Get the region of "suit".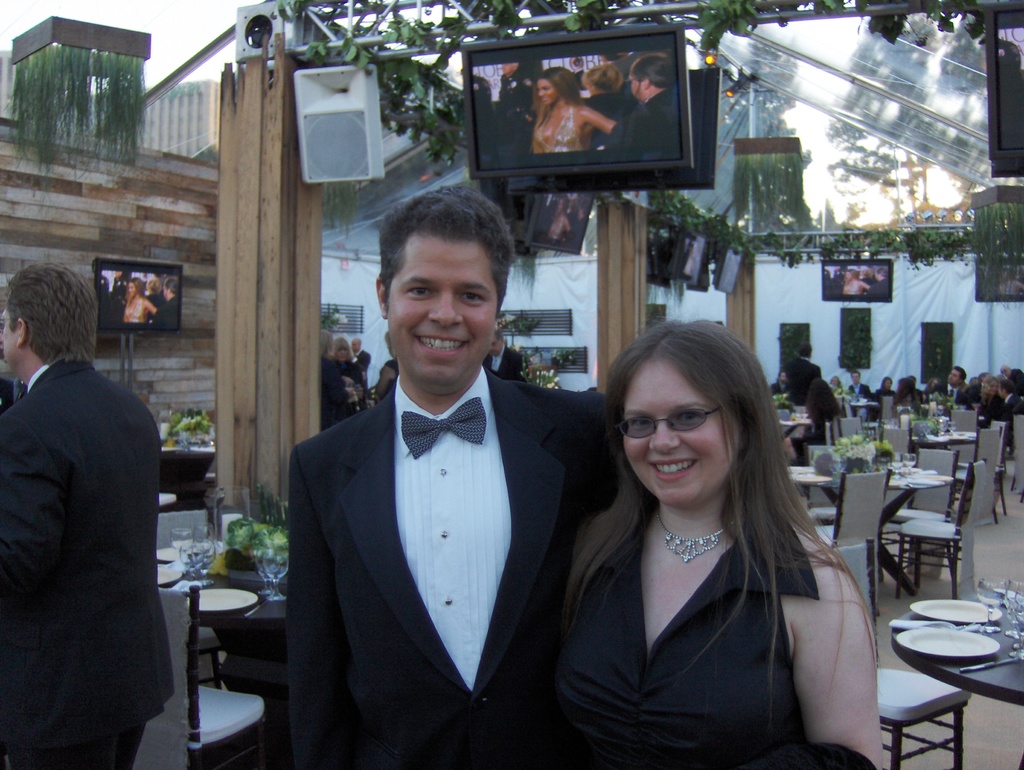
4/365/177/769.
